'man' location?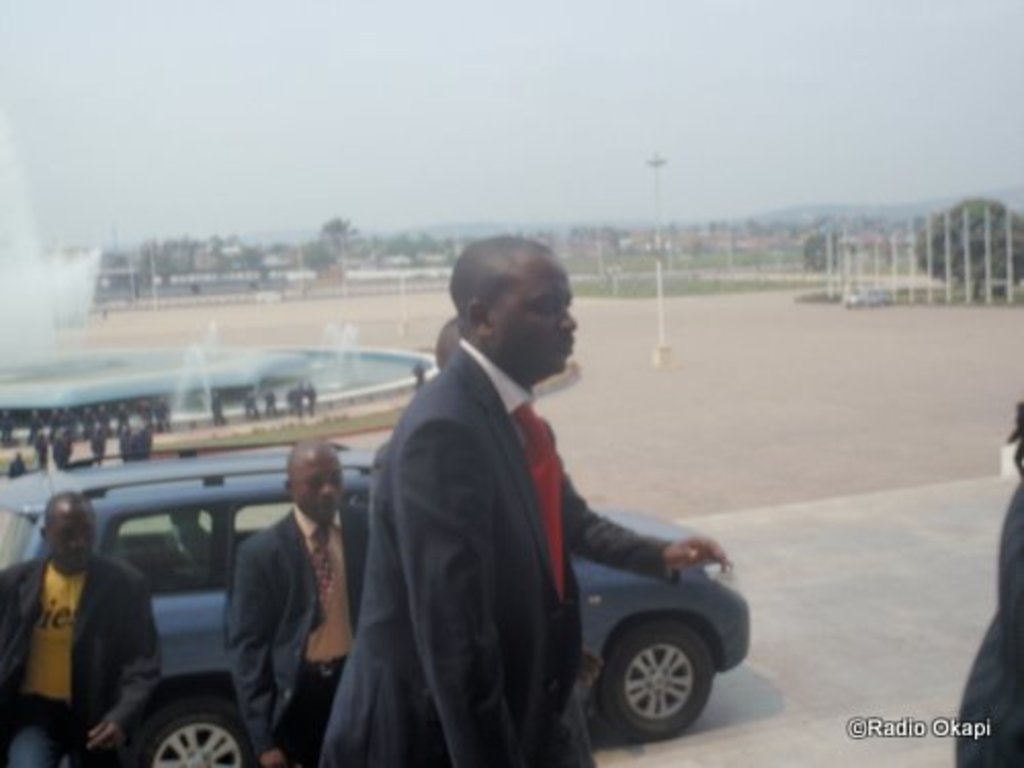
(left=0, top=489, right=170, bottom=766)
